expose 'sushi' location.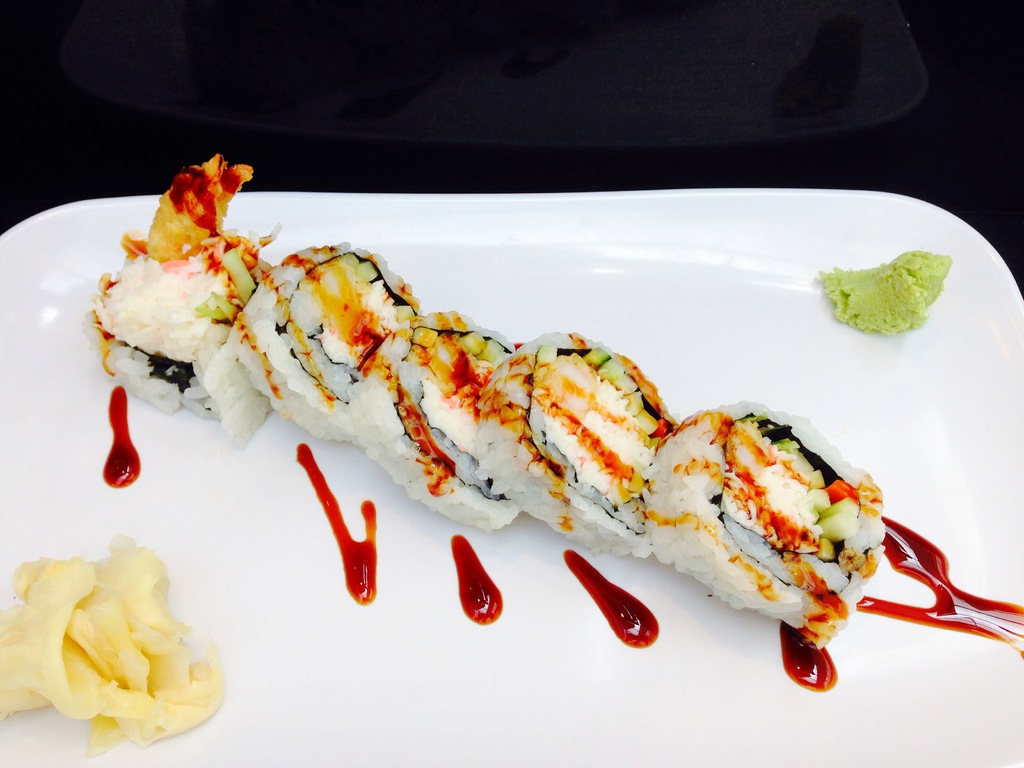
Exposed at [x1=243, y1=253, x2=420, y2=438].
